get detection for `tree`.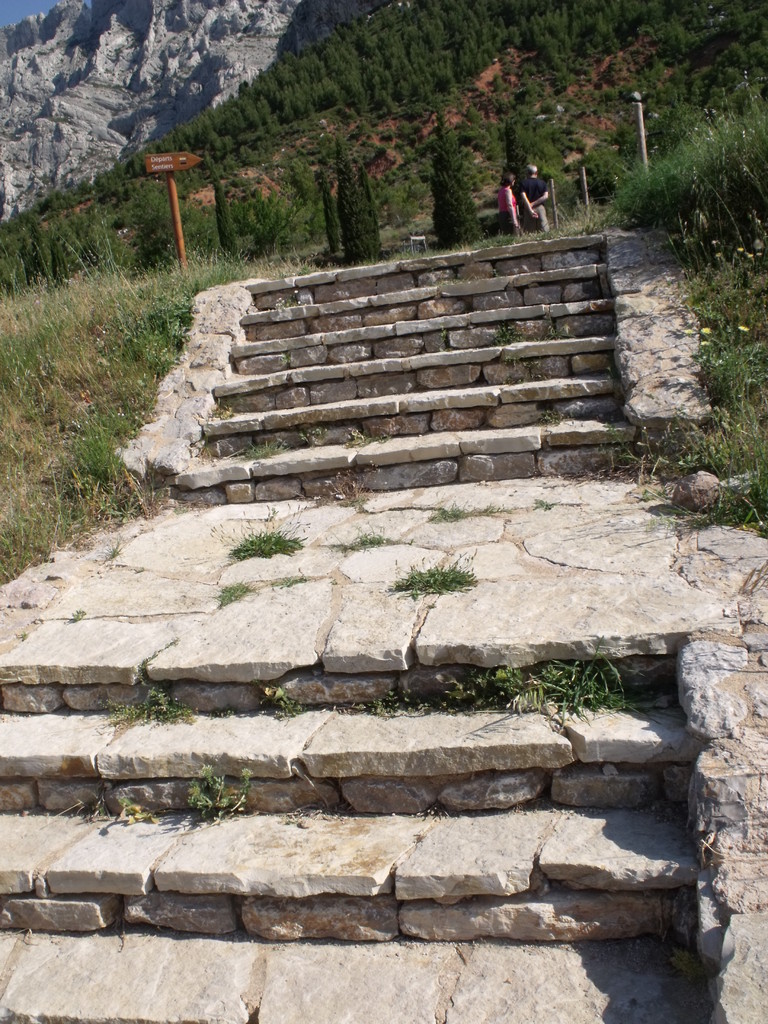
Detection: pyautogui.locateOnScreen(210, 168, 247, 263).
